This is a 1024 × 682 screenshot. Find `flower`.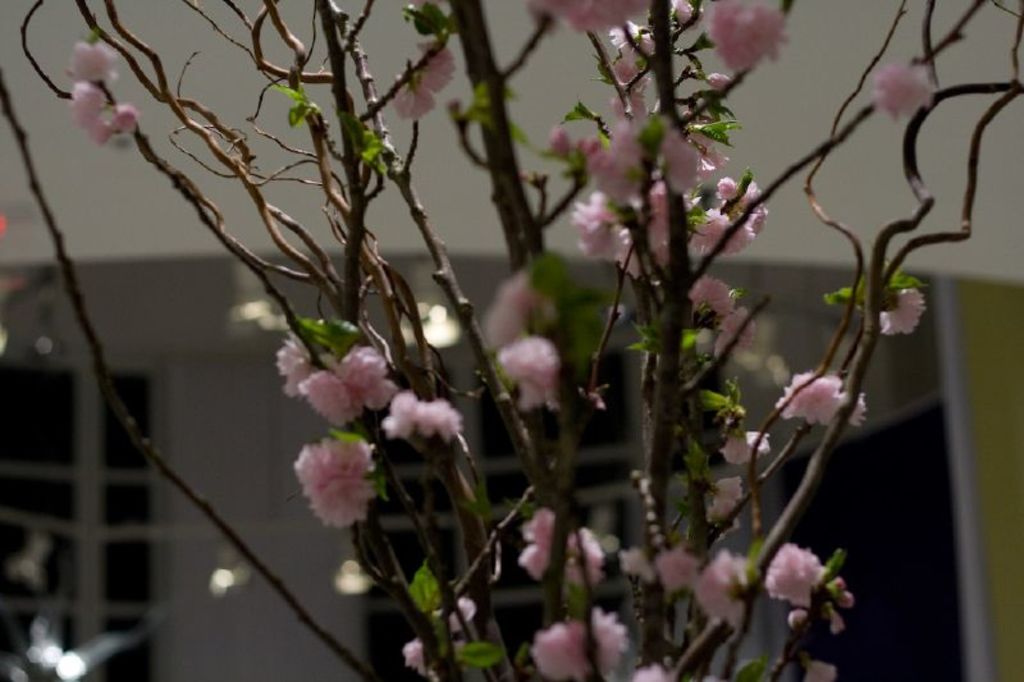
Bounding box: bbox(631, 658, 667, 681).
